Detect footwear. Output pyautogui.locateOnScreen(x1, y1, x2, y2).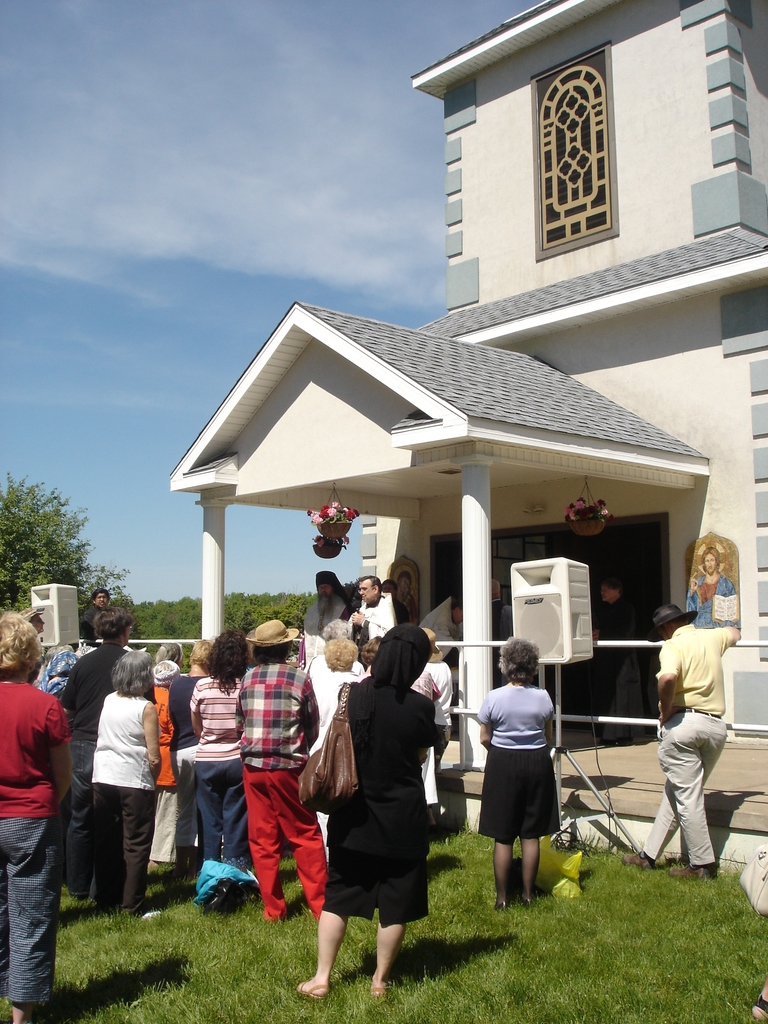
pyautogui.locateOnScreen(669, 865, 717, 881).
